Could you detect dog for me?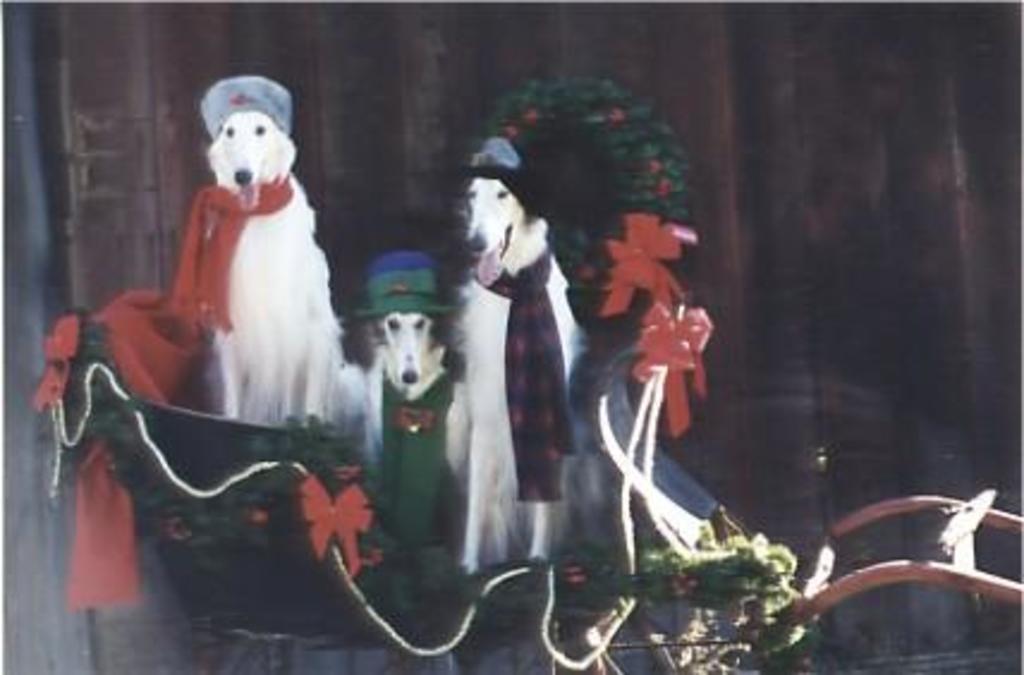
Detection result: l=132, t=74, r=342, b=460.
